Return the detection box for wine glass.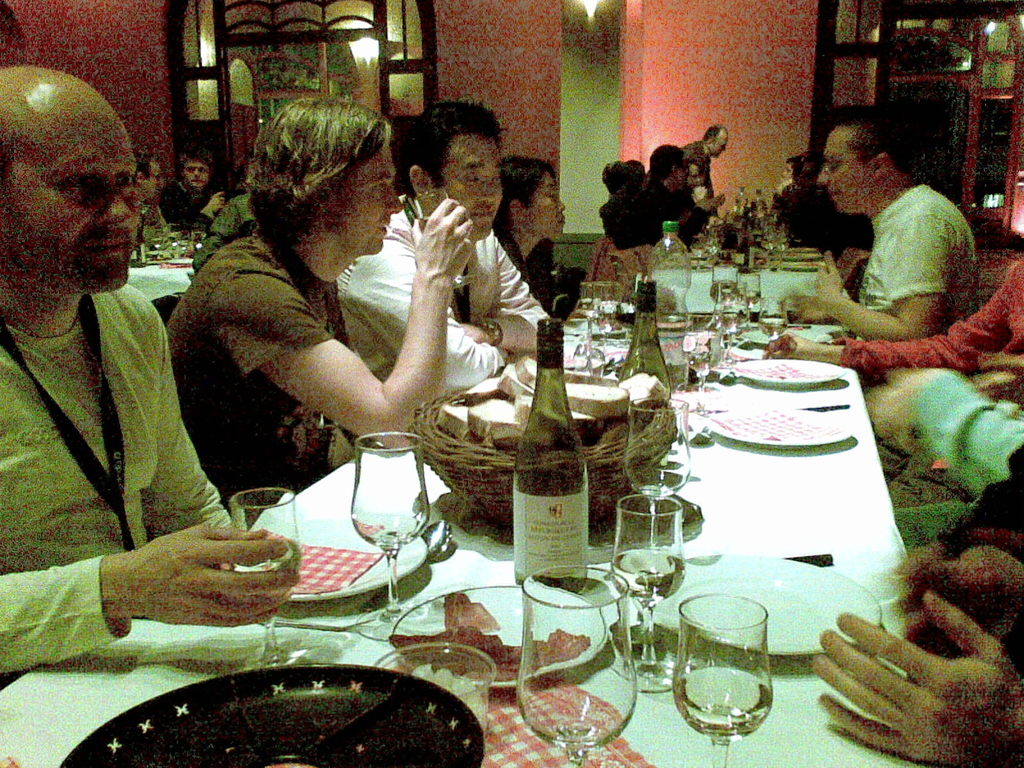
(673,590,778,767).
